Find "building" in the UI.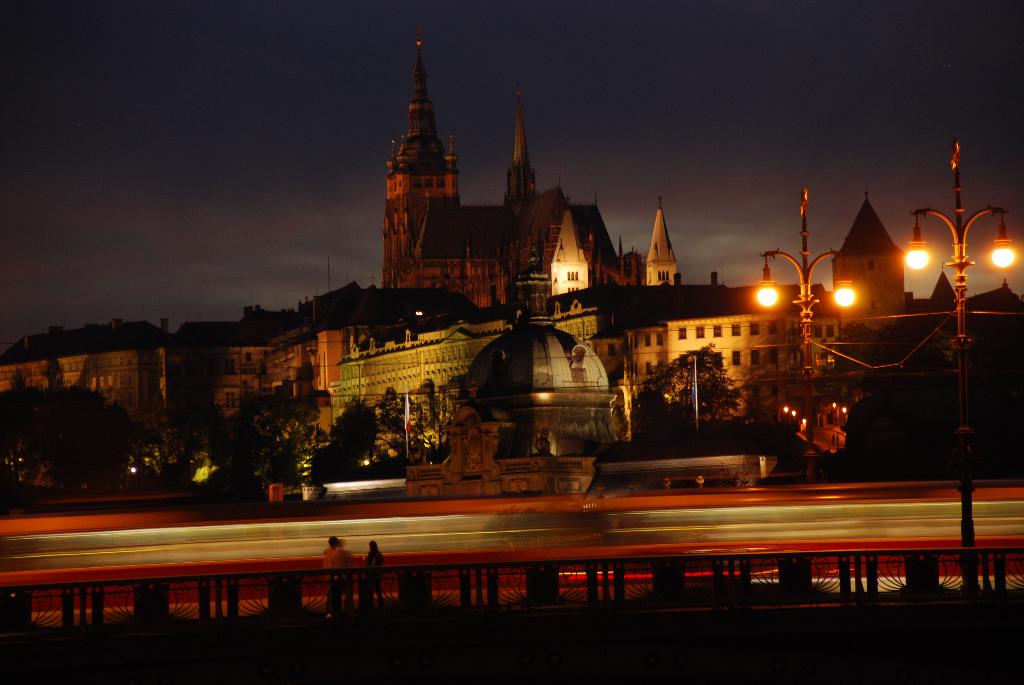
UI element at bbox(163, 323, 273, 421).
